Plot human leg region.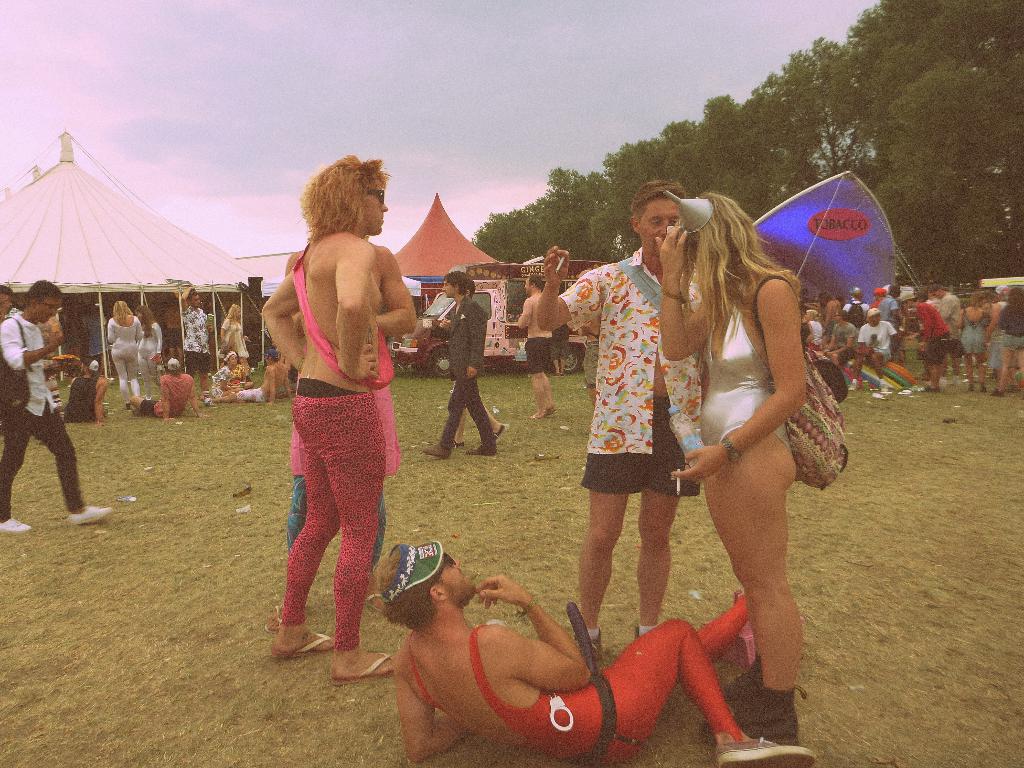
Plotted at [left=424, top=376, right=478, bottom=460].
